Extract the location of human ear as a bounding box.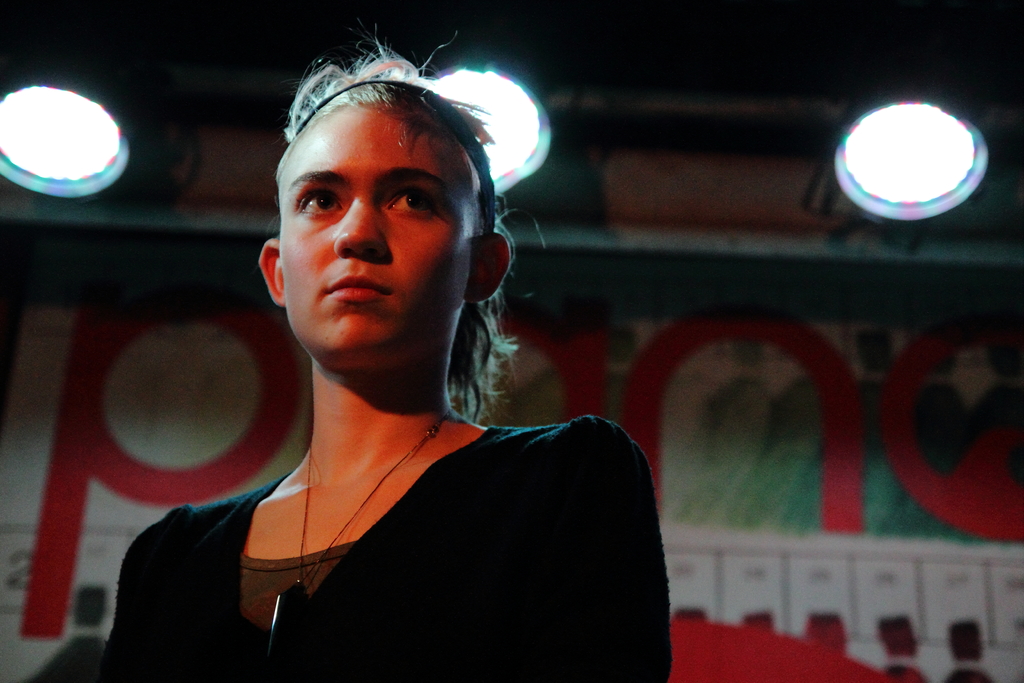
select_region(472, 227, 510, 306).
